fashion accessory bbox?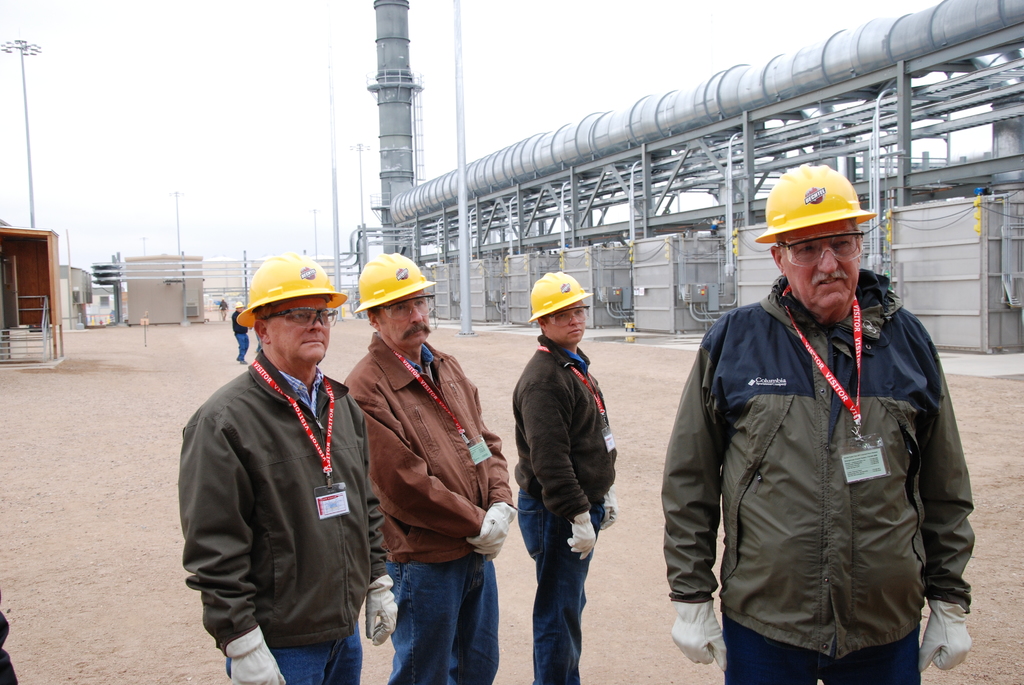
487,545,502,560
